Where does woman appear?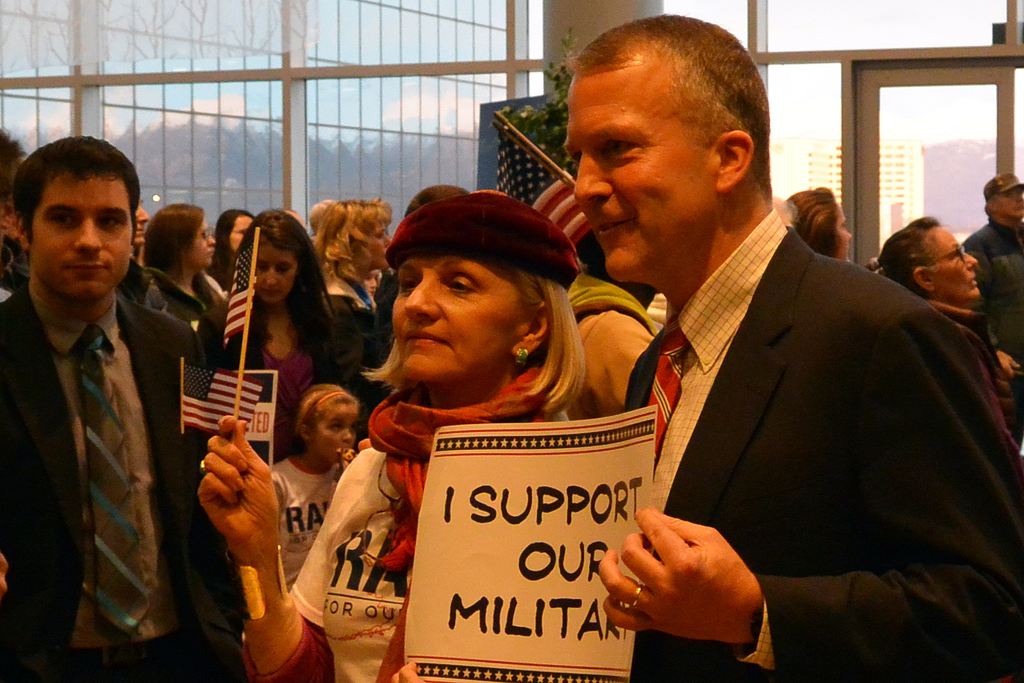
Appears at 202 216 372 463.
